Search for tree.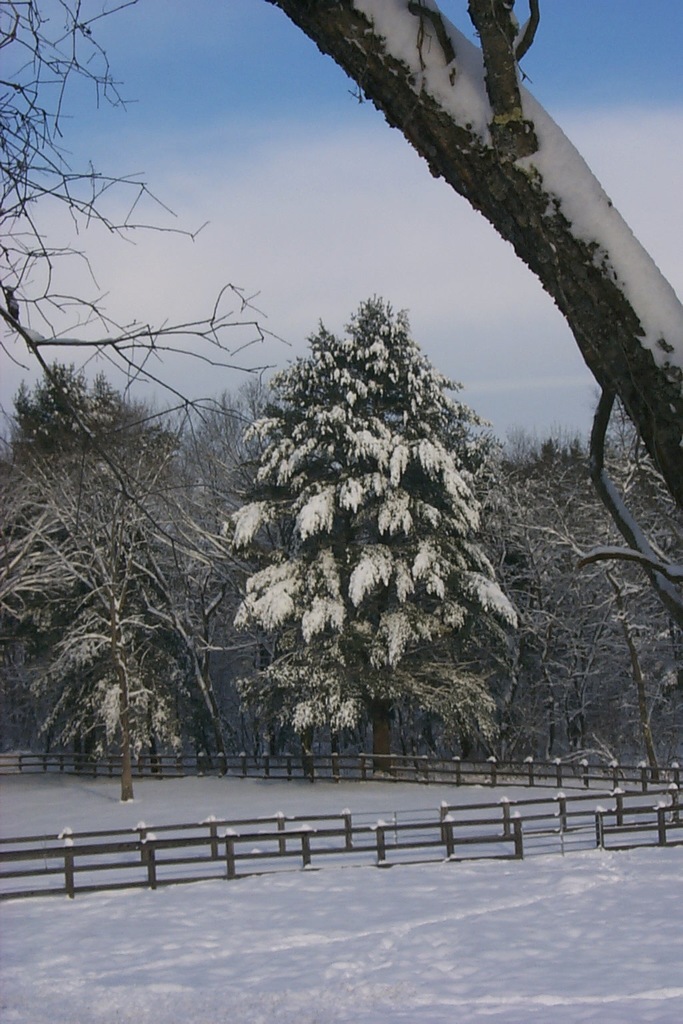
Found at [x1=0, y1=0, x2=299, y2=571].
